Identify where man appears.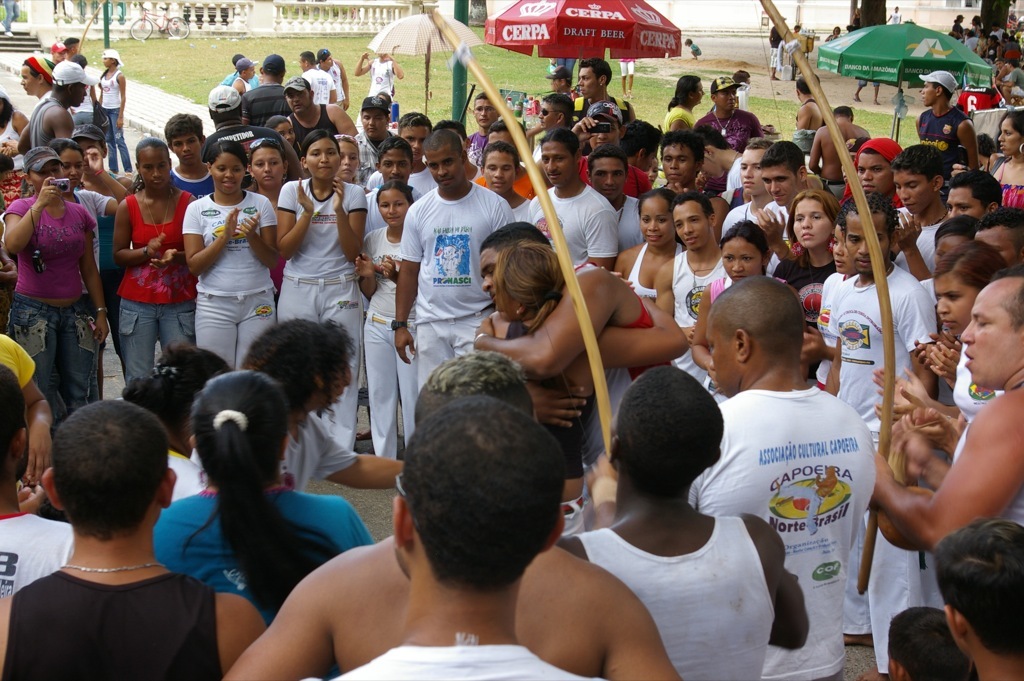
Appears at region(366, 114, 439, 198).
